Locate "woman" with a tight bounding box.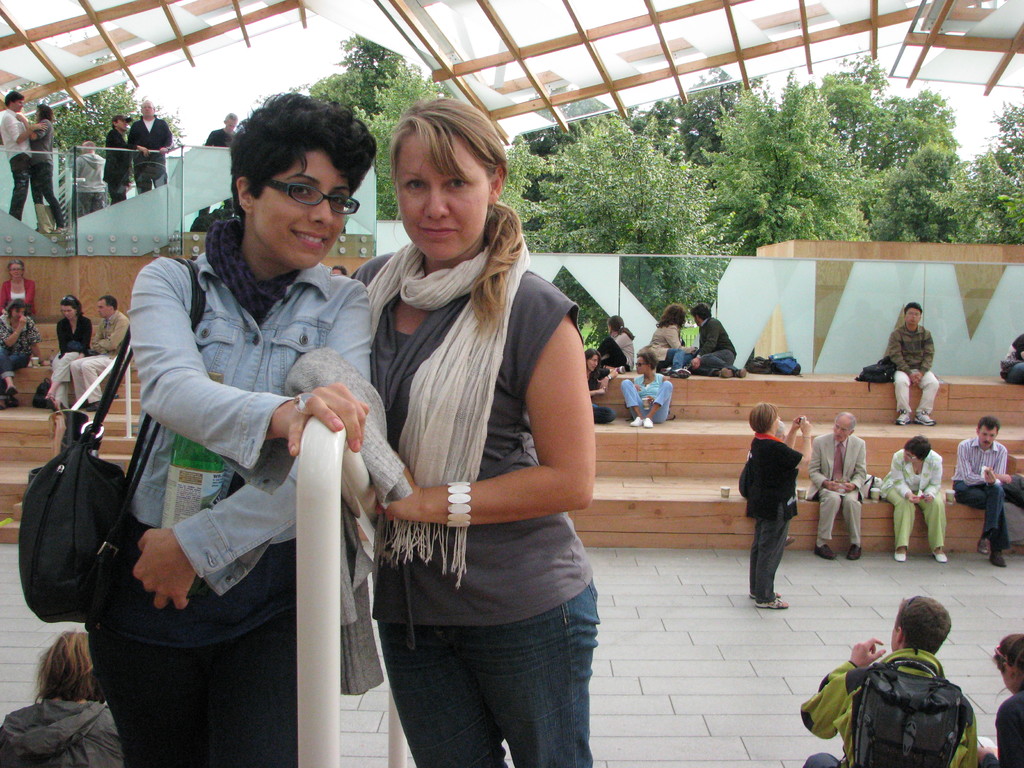
crop(75, 87, 372, 765).
